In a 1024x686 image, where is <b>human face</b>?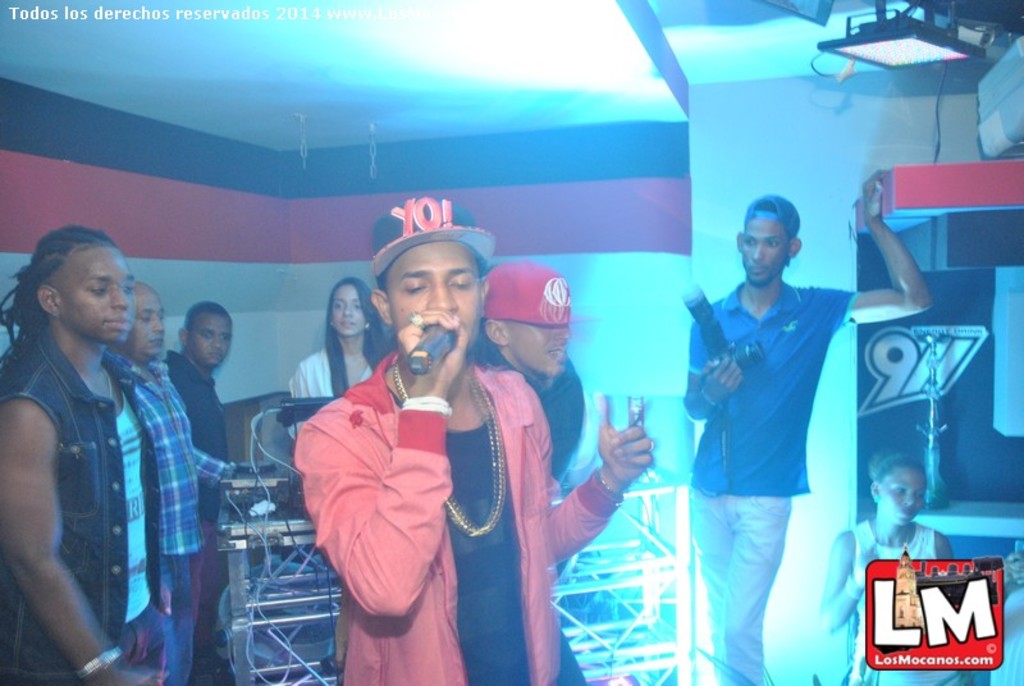
rect(383, 244, 484, 352).
